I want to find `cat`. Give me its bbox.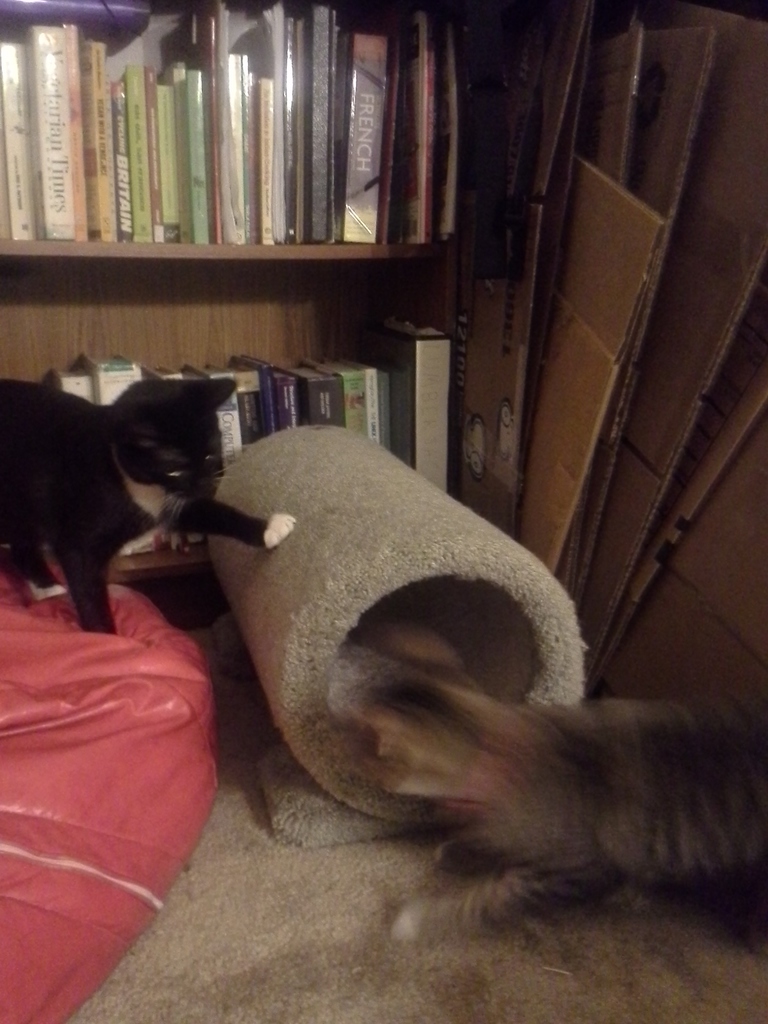
bbox=[0, 376, 298, 637].
